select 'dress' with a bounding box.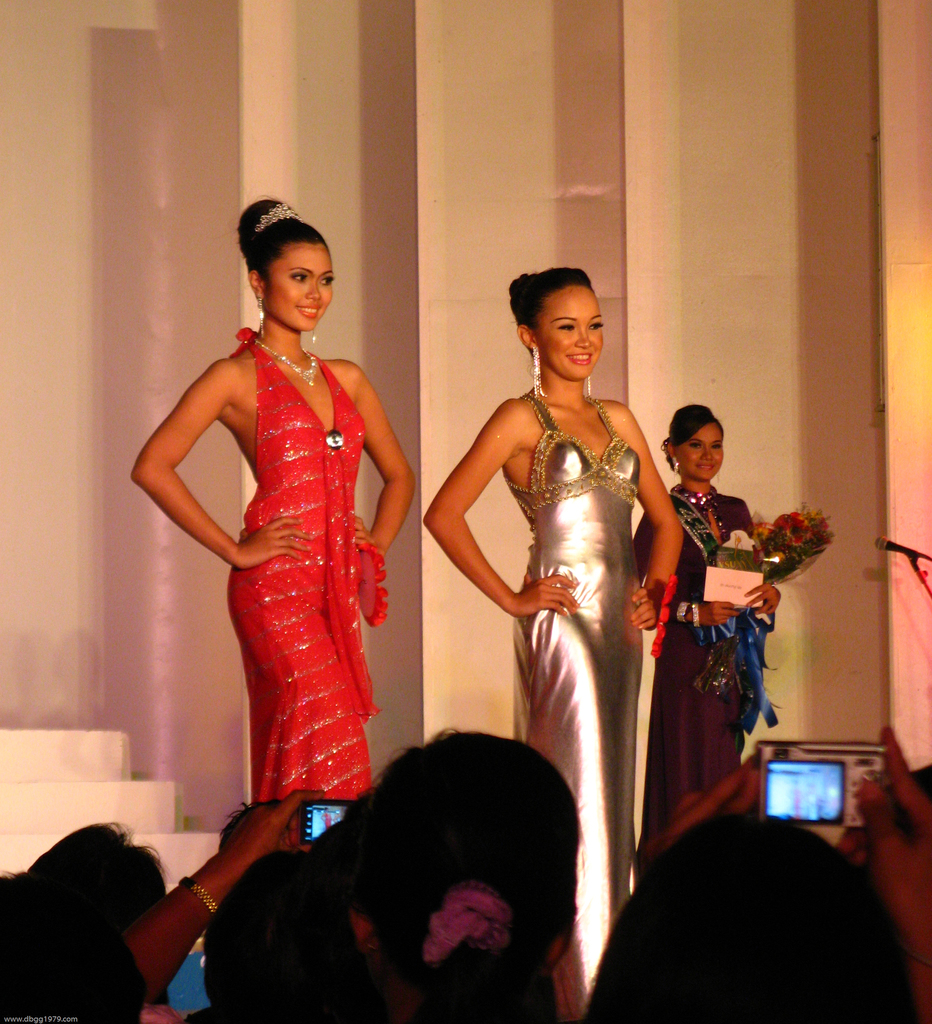
detection(228, 328, 391, 803).
